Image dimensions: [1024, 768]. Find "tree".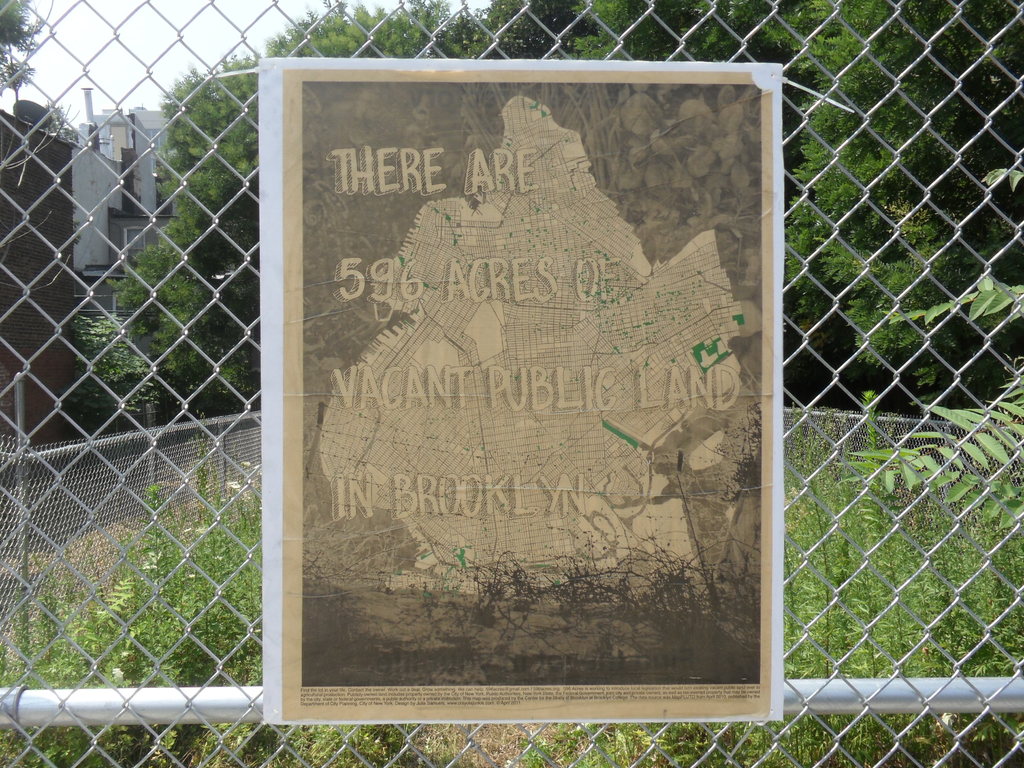
781 0 1023 377.
